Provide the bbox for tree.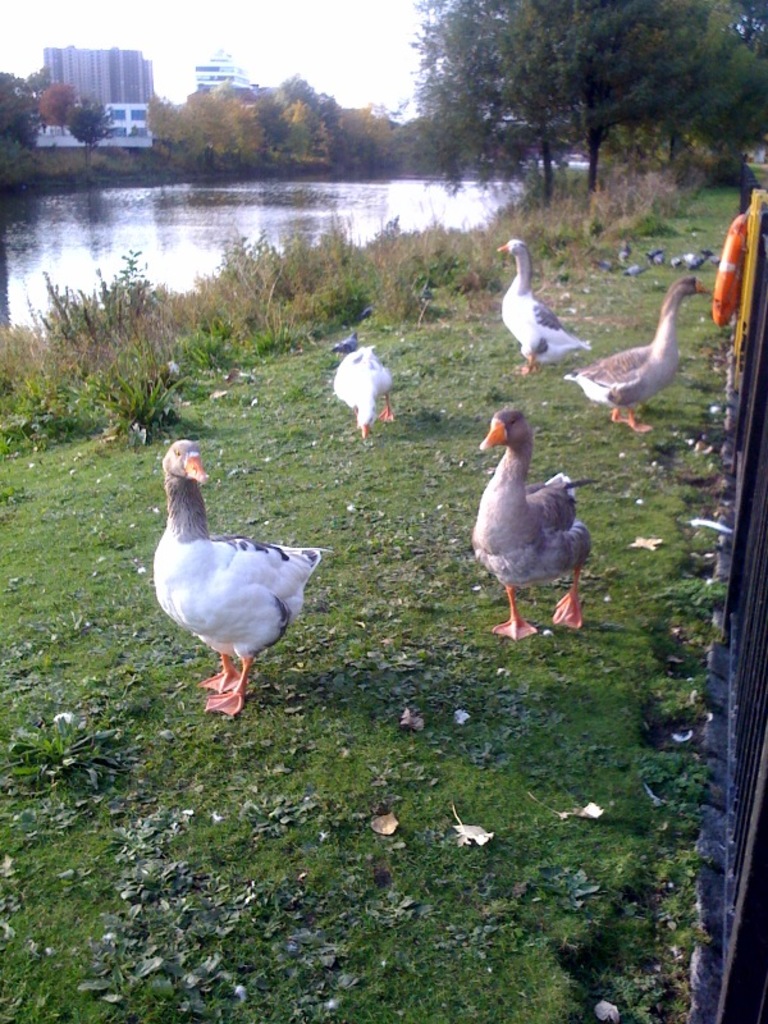
[425,0,745,195].
